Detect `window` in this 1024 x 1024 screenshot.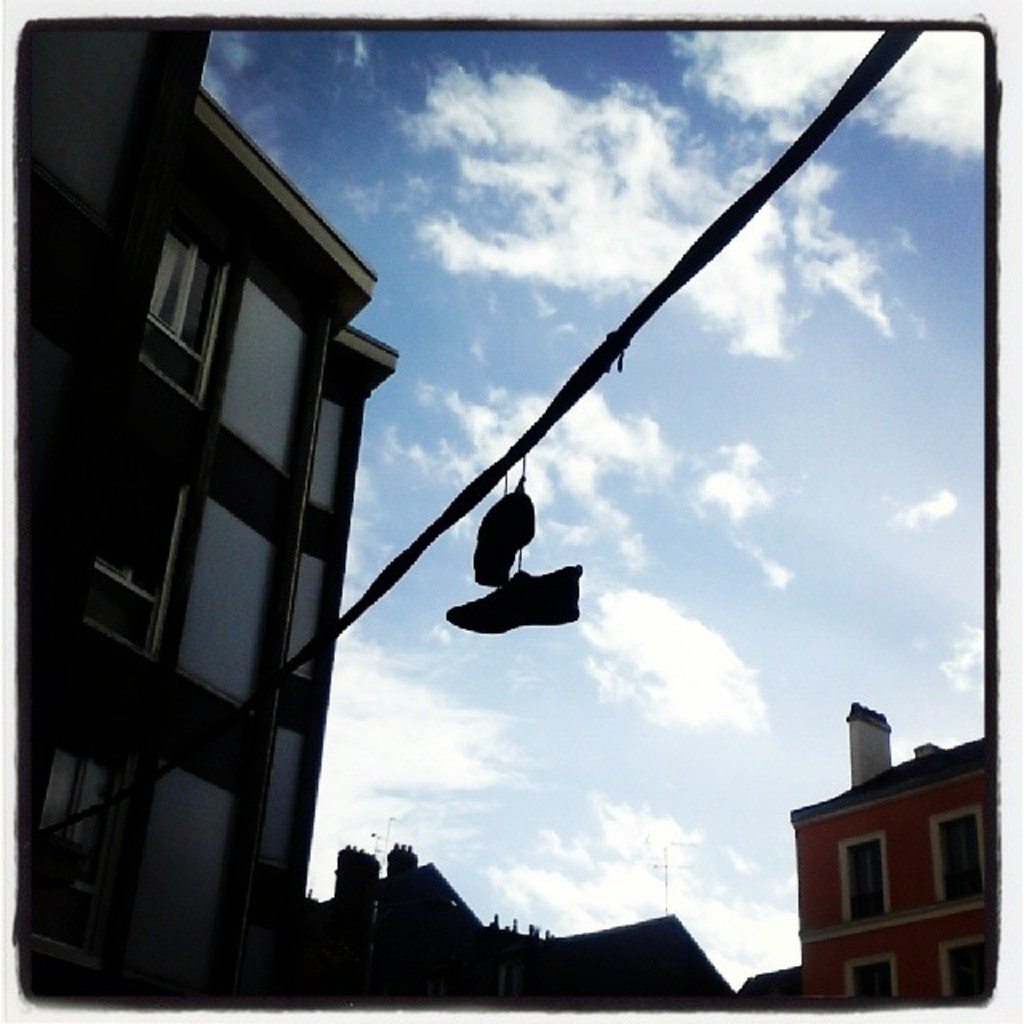
Detection: [838, 830, 888, 930].
